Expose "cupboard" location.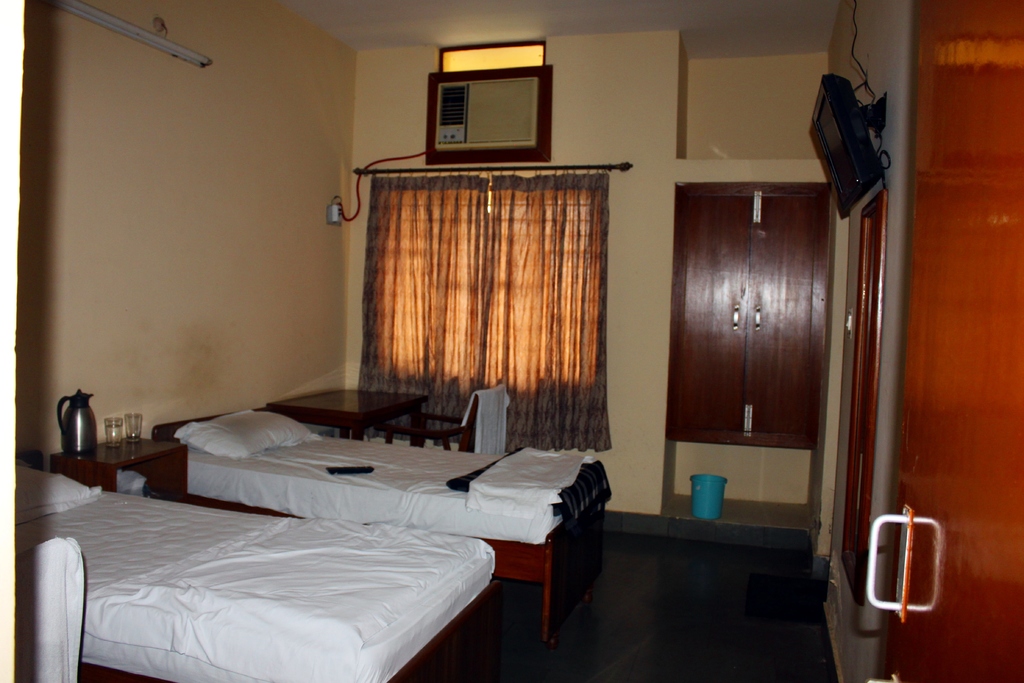
Exposed at BBox(669, 180, 830, 449).
